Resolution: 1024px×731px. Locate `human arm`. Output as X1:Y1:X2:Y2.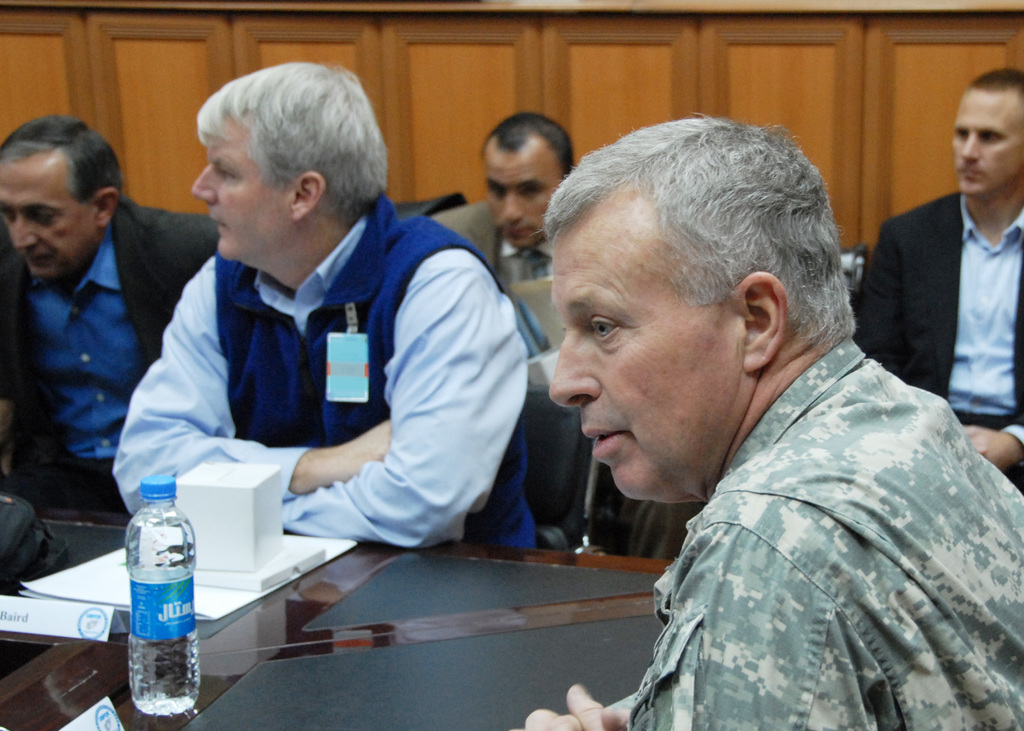
284:257:527:549.
